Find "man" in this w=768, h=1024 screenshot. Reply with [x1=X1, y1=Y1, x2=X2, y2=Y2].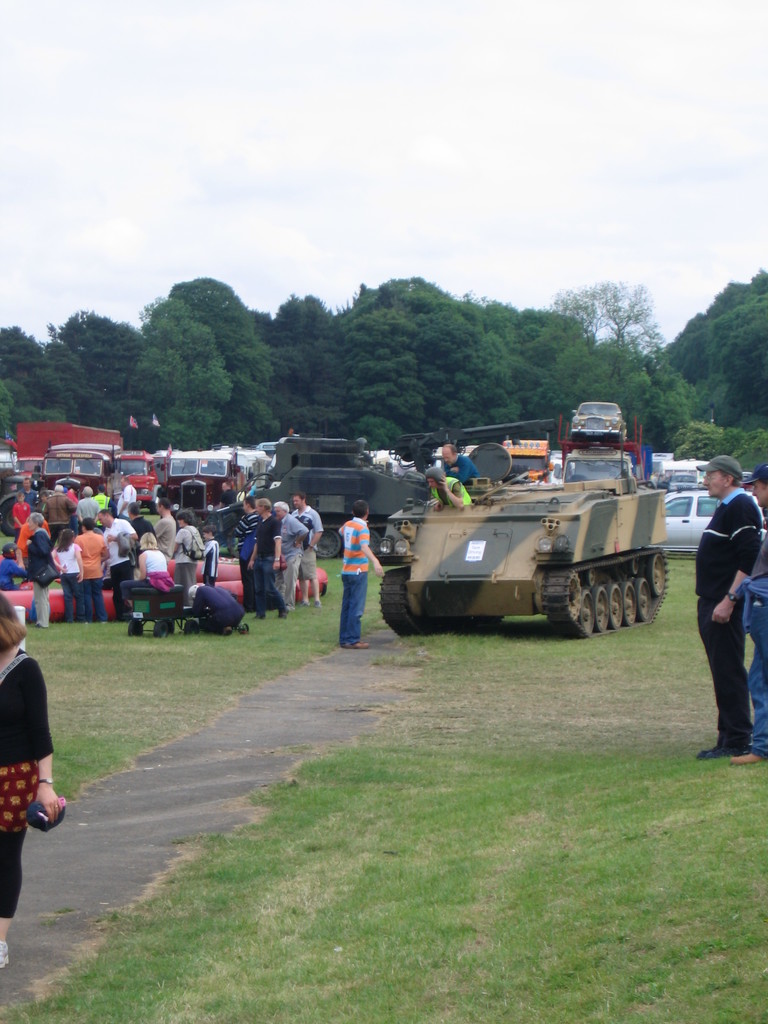
[x1=118, y1=476, x2=138, y2=518].
